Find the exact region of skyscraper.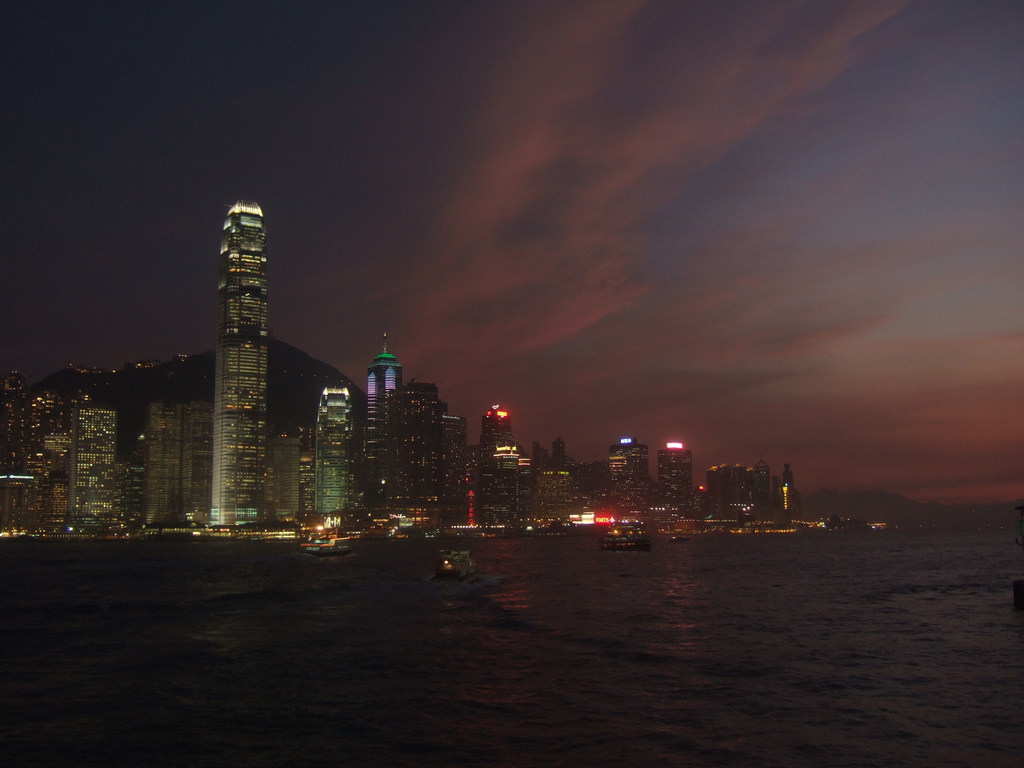
Exact region: [658, 447, 695, 511].
